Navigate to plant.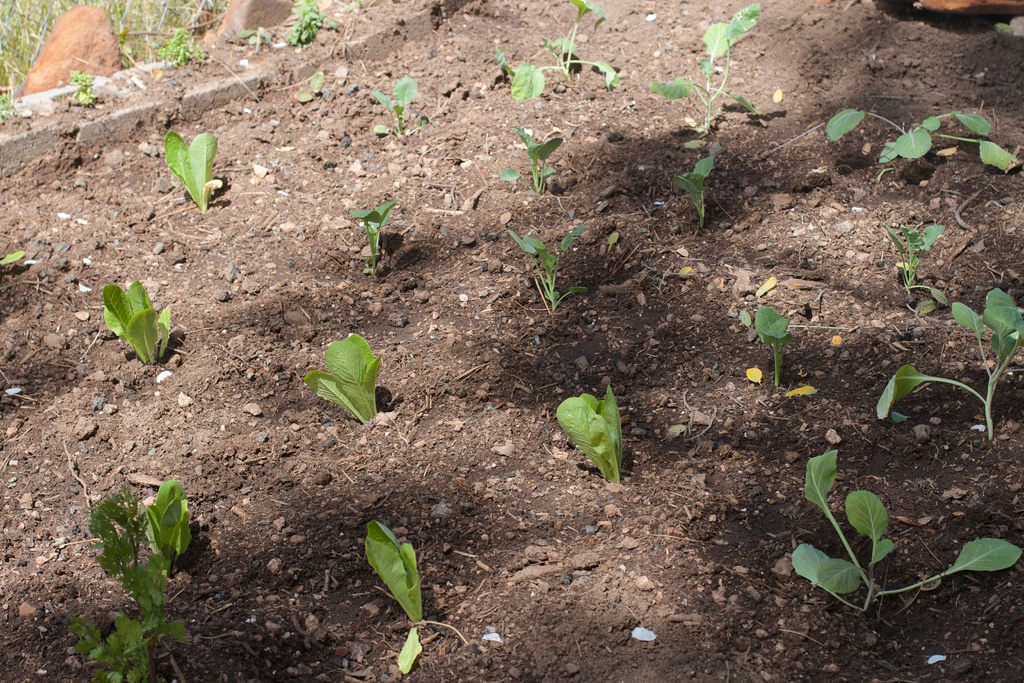
Navigation target: box=[506, 224, 591, 316].
